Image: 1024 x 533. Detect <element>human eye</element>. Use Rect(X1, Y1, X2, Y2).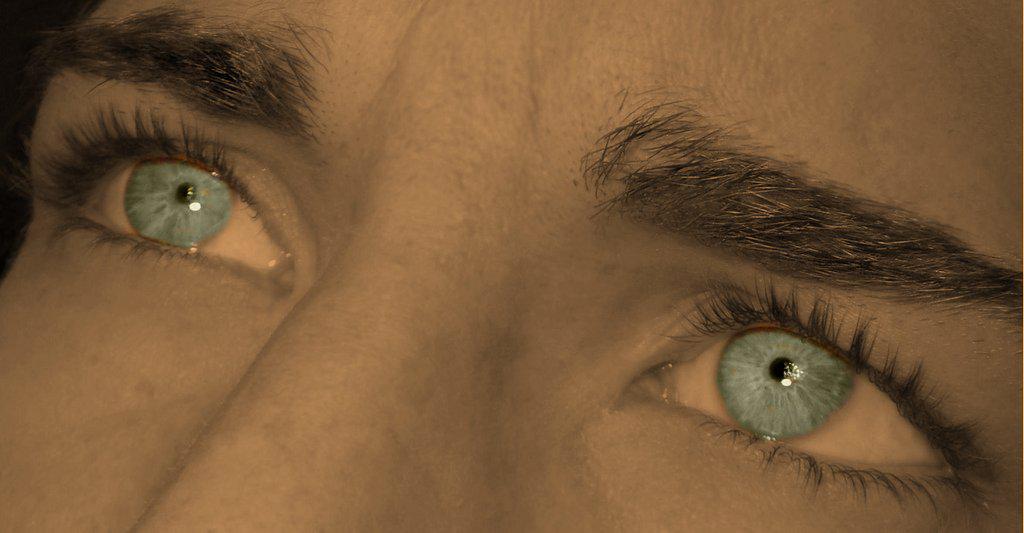
Rect(606, 275, 1023, 515).
